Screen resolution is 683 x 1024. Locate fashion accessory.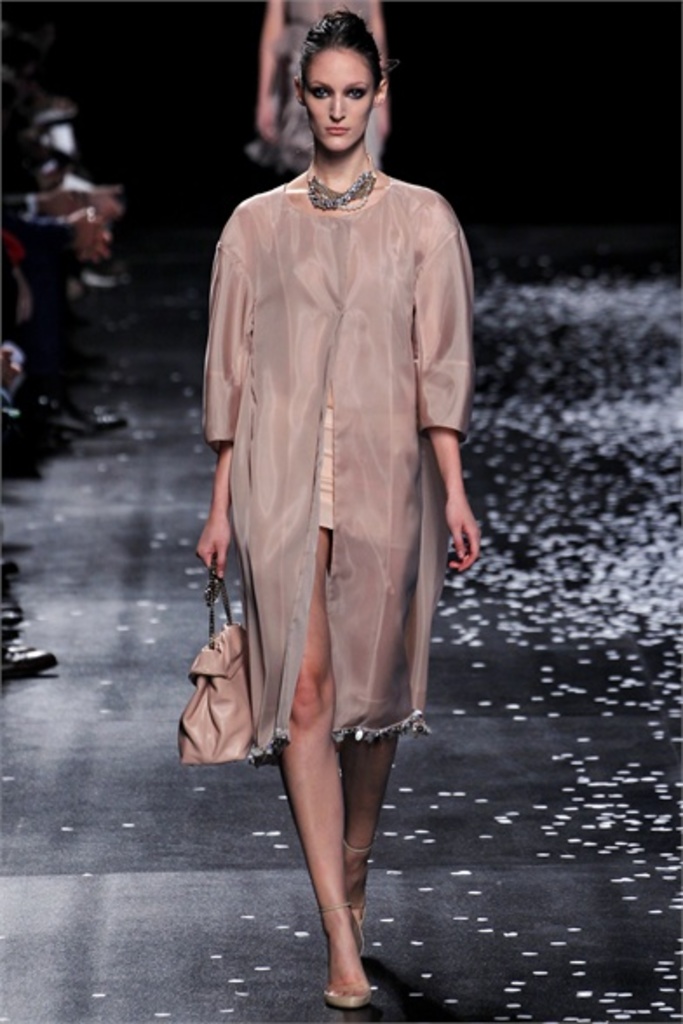
319 979 376 1010.
